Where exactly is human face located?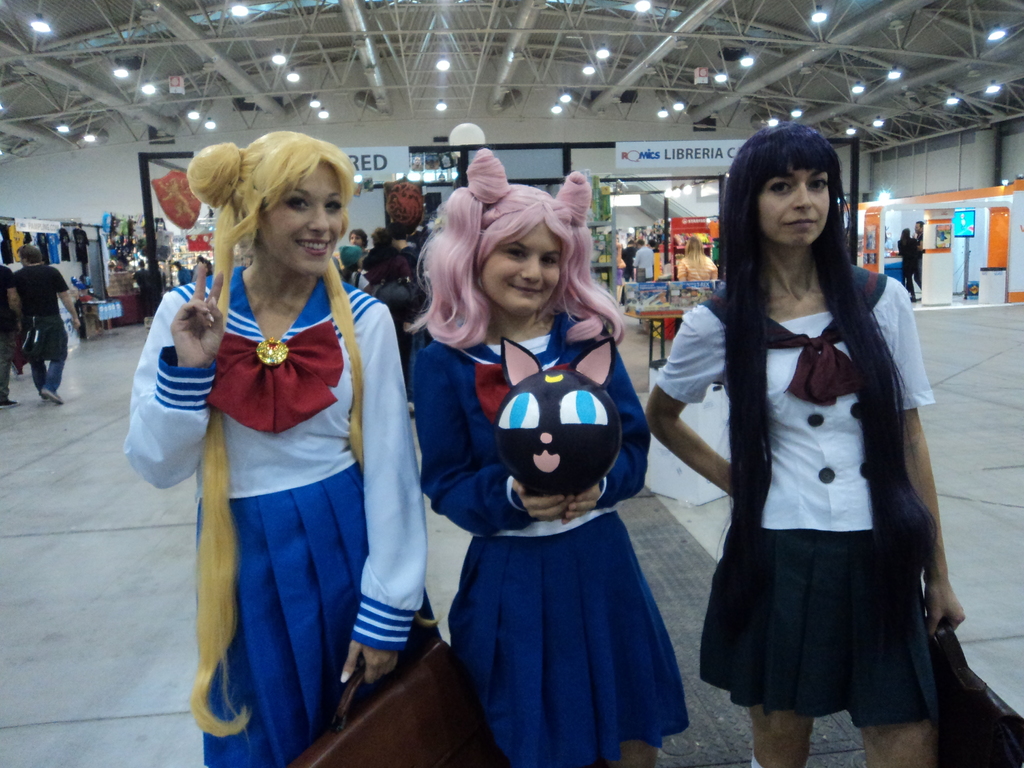
Its bounding box is bbox=[764, 162, 836, 246].
